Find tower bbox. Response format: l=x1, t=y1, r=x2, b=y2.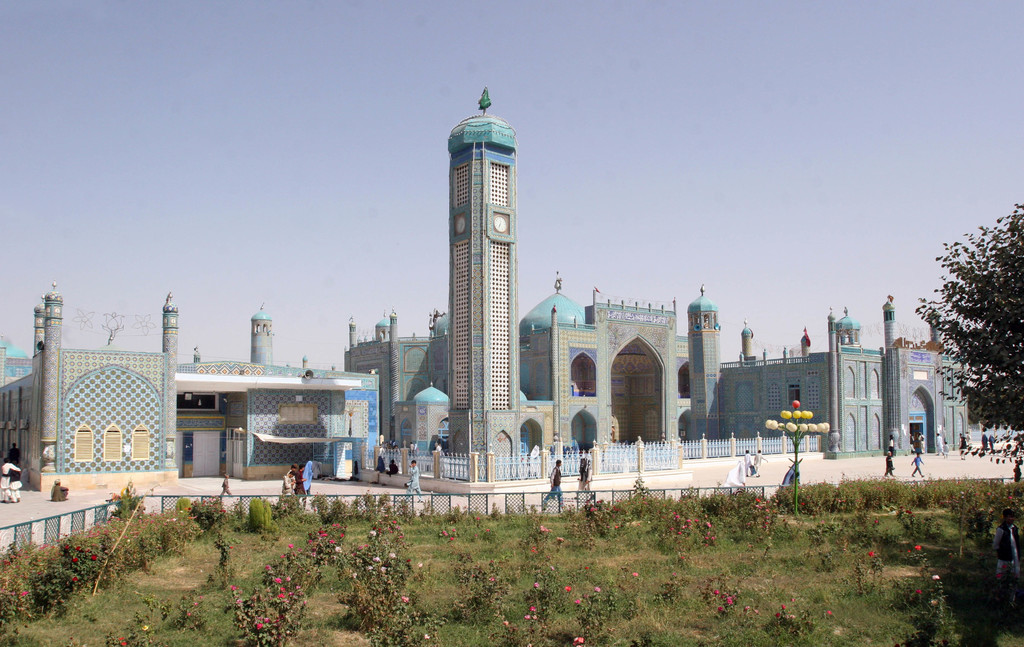
l=335, t=70, r=790, b=493.
